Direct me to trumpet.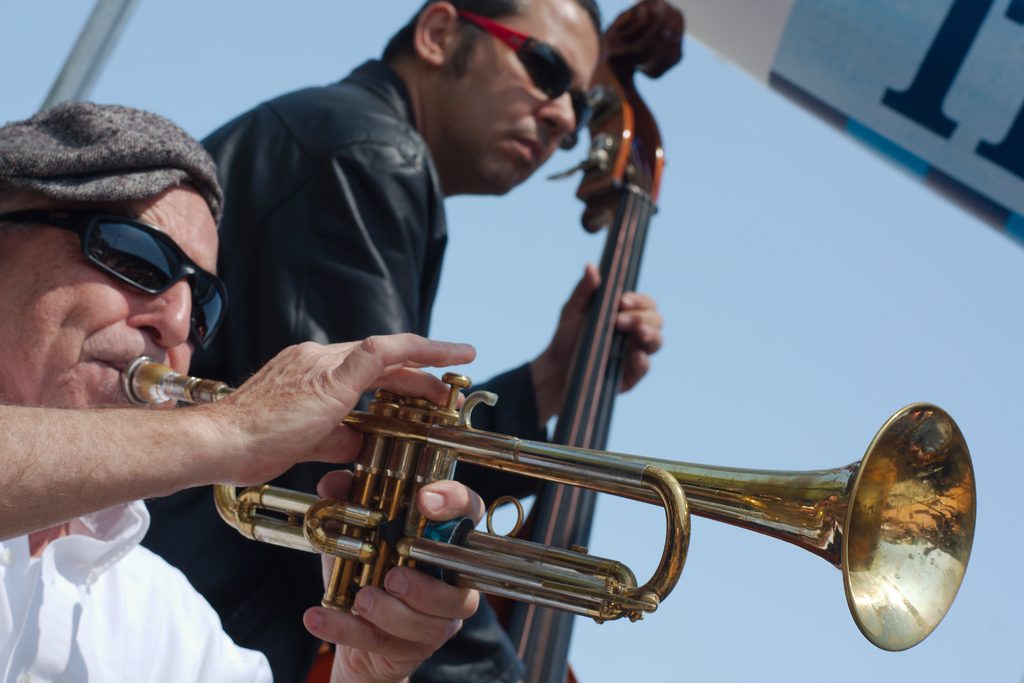
Direction: left=119, top=357, right=975, bottom=648.
